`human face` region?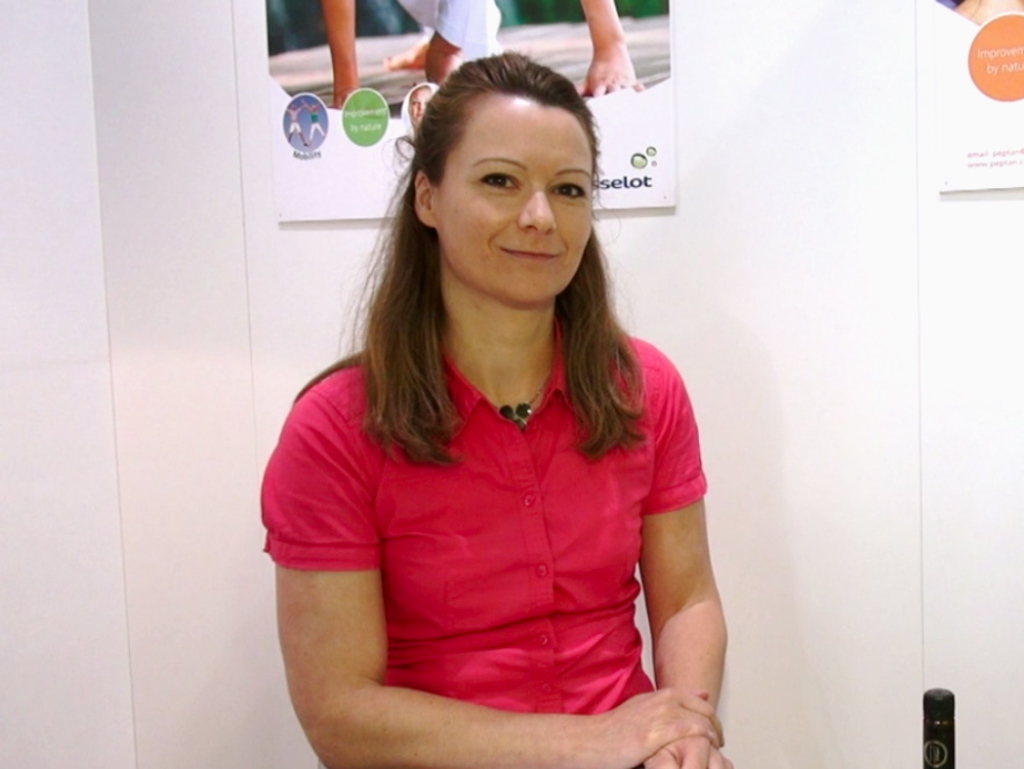
{"x1": 440, "y1": 93, "x2": 596, "y2": 300}
